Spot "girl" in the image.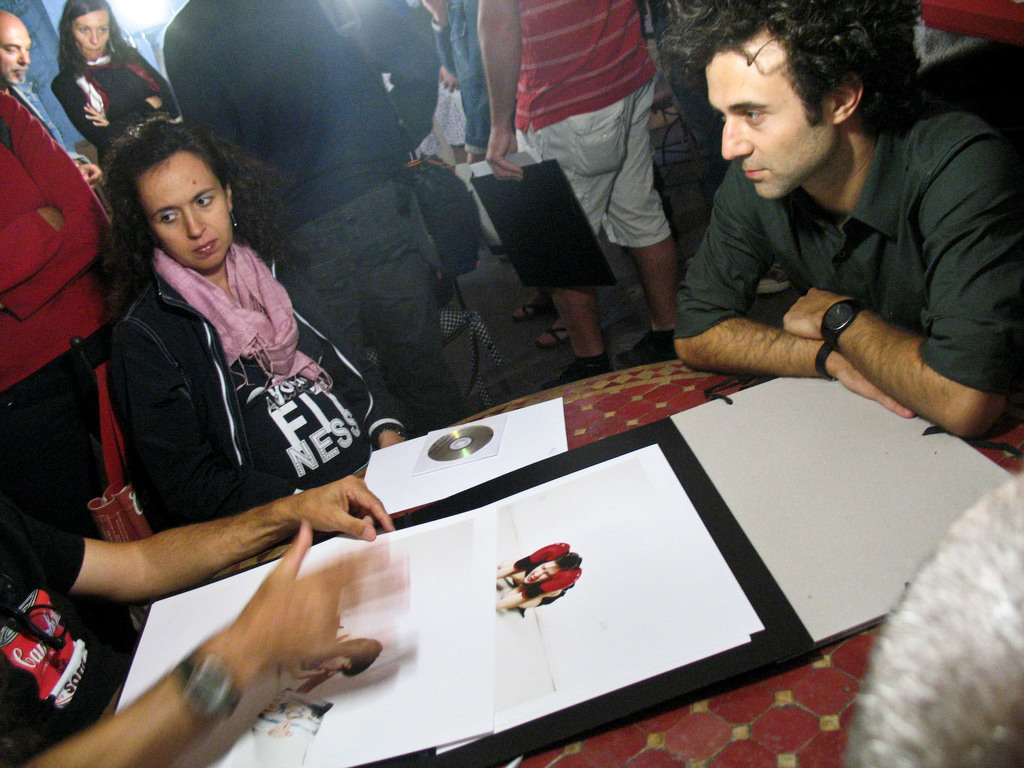
"girl" found at [80,124,415,529].
